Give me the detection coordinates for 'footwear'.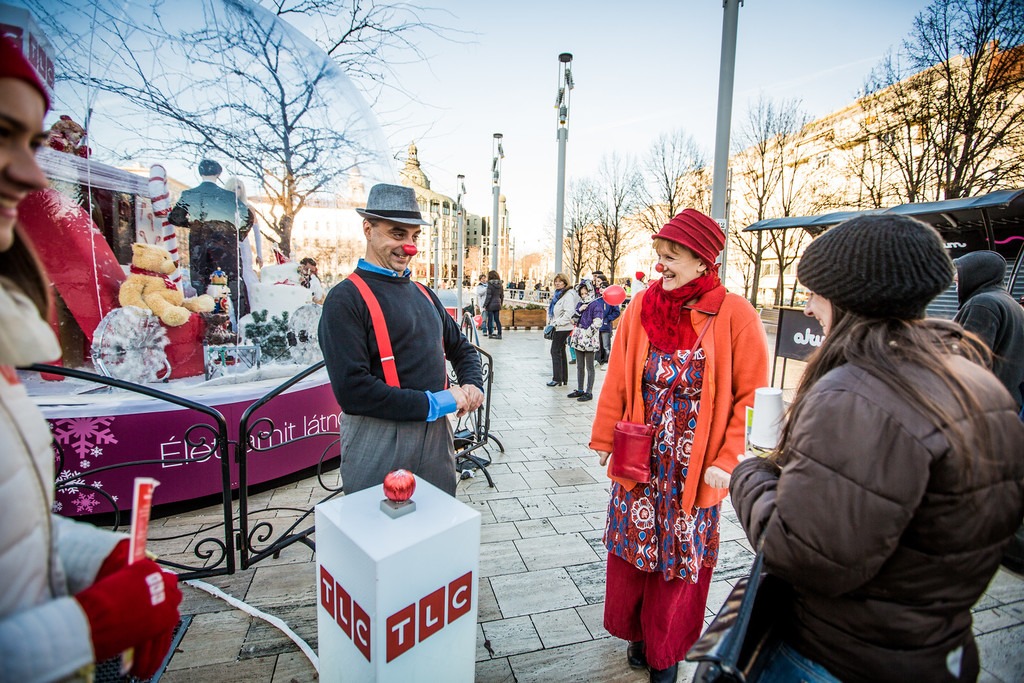
[left=628, top=636, right=646, bottom=672].
